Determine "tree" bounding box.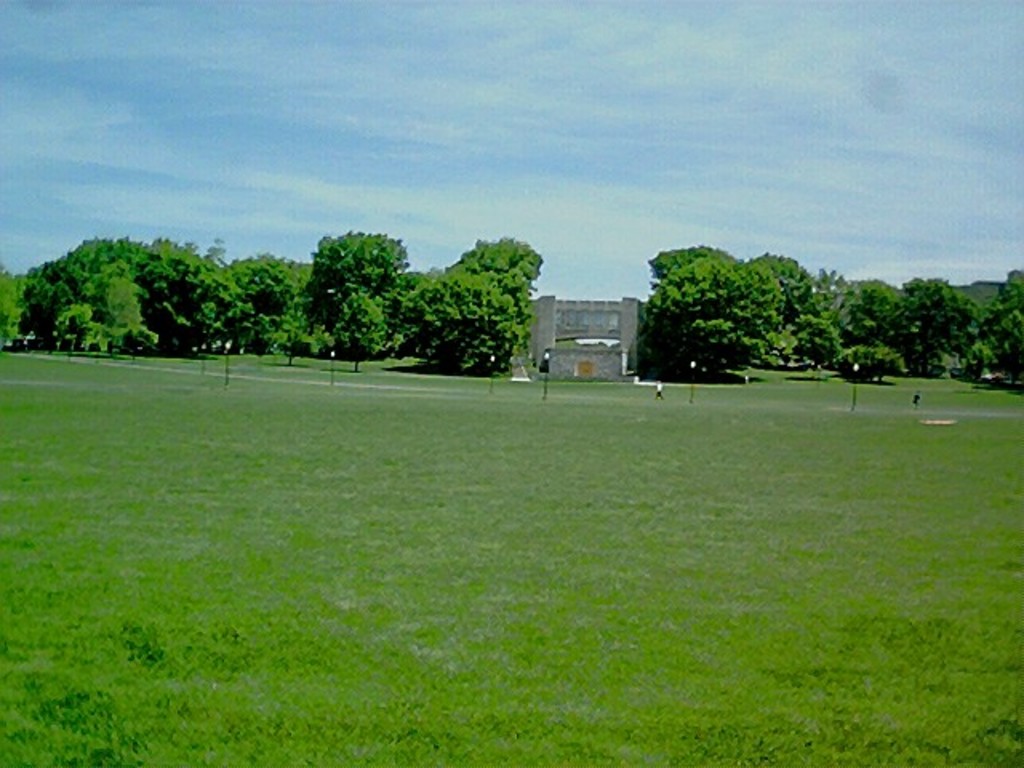
Determined: 832/283/867/336.
